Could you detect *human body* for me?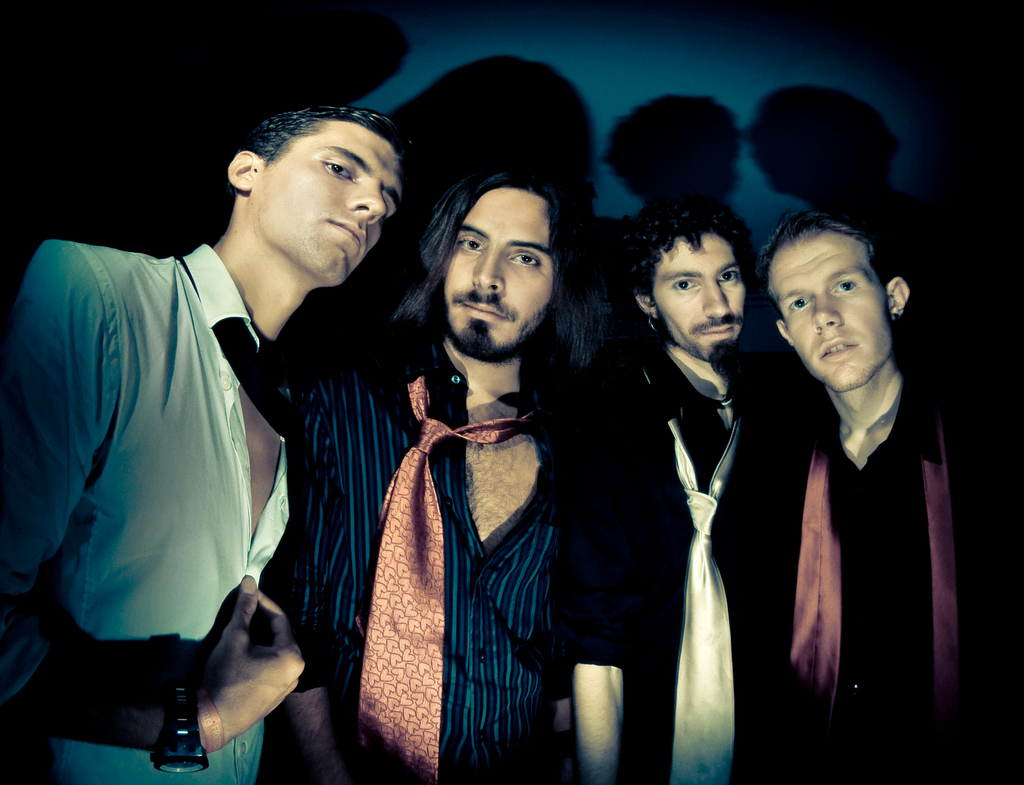
Detection result: 262/308/577/777.
